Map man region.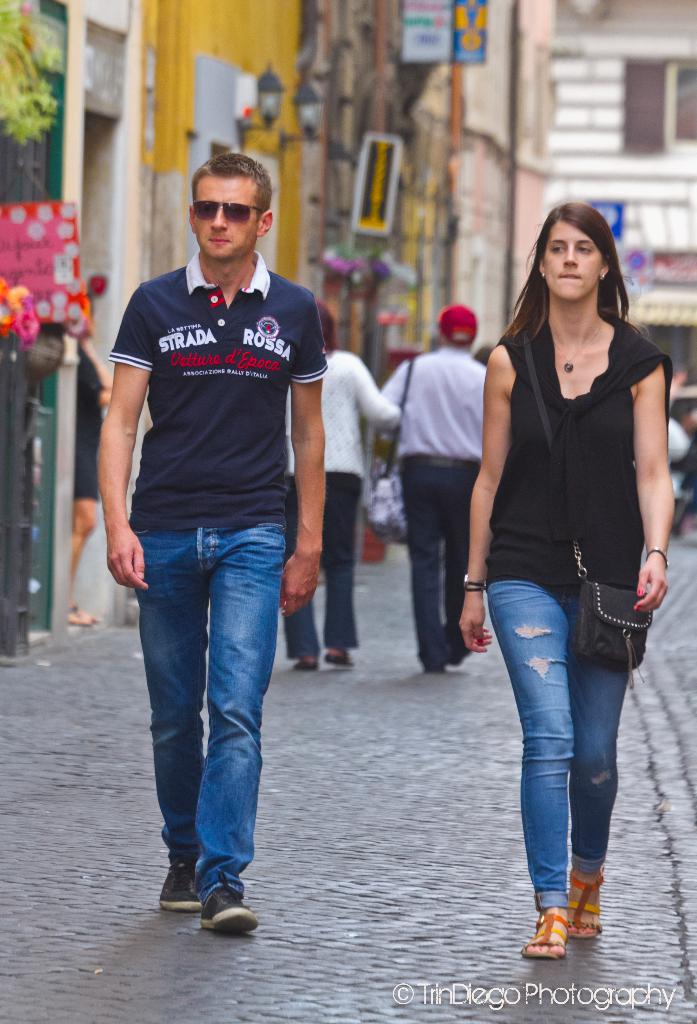
Mapped to BBox(374, 305, 491, 674).
